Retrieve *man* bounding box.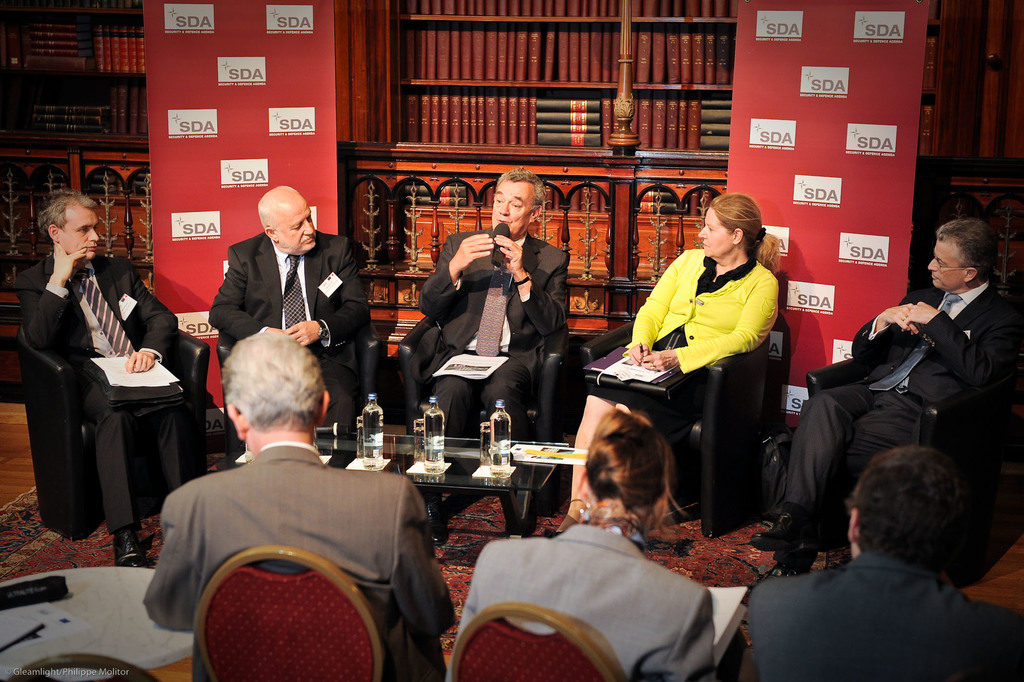
Bounding box: 745:444:1023:681.
